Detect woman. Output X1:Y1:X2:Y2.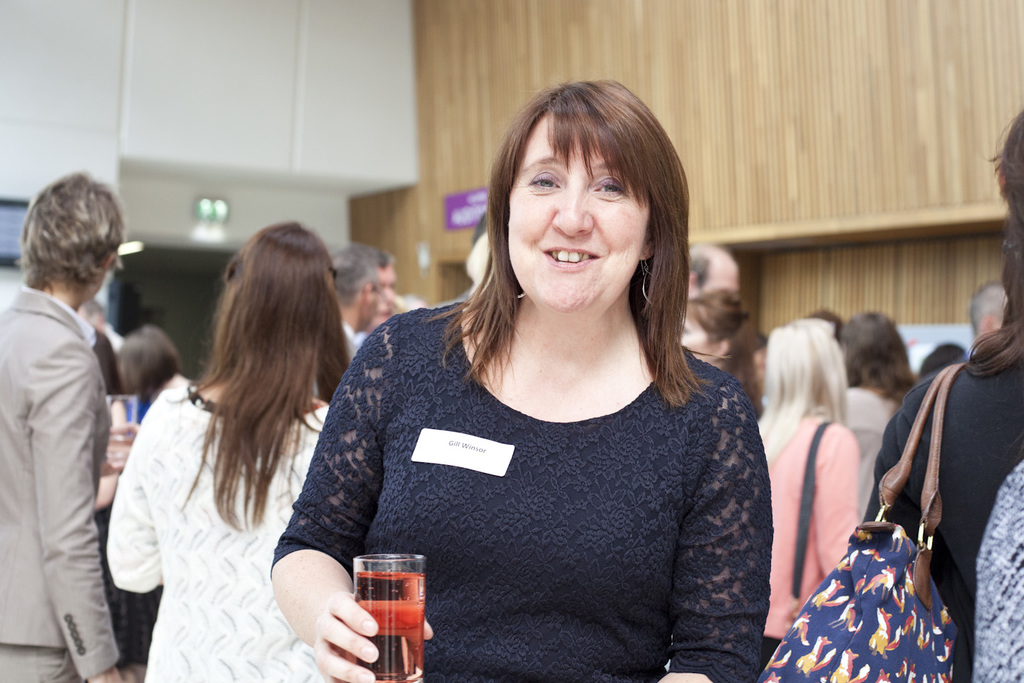
862:106:1023:682.
